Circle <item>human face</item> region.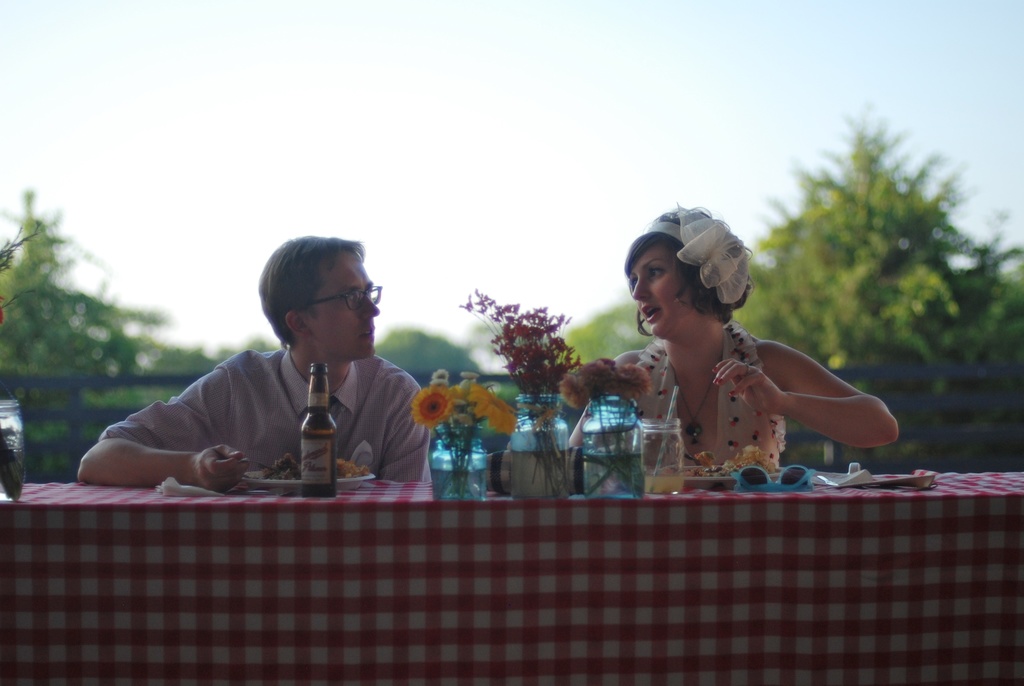
Region: detection(307, 252, 385, 359).
